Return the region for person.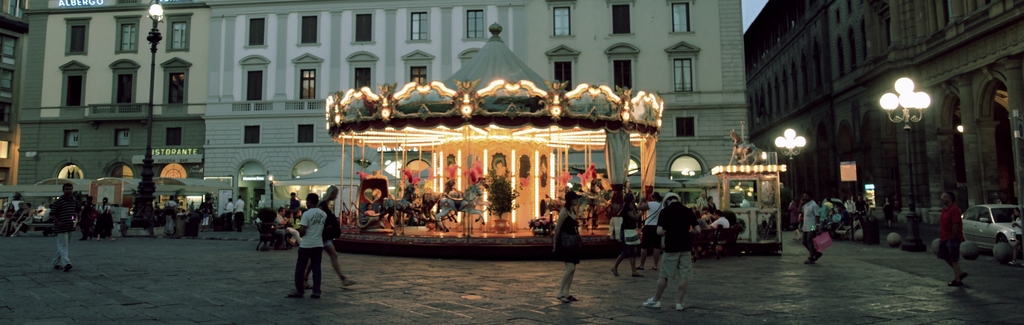
{"left": 47, "top": 185, "right": 70, "bottom": 266}.
